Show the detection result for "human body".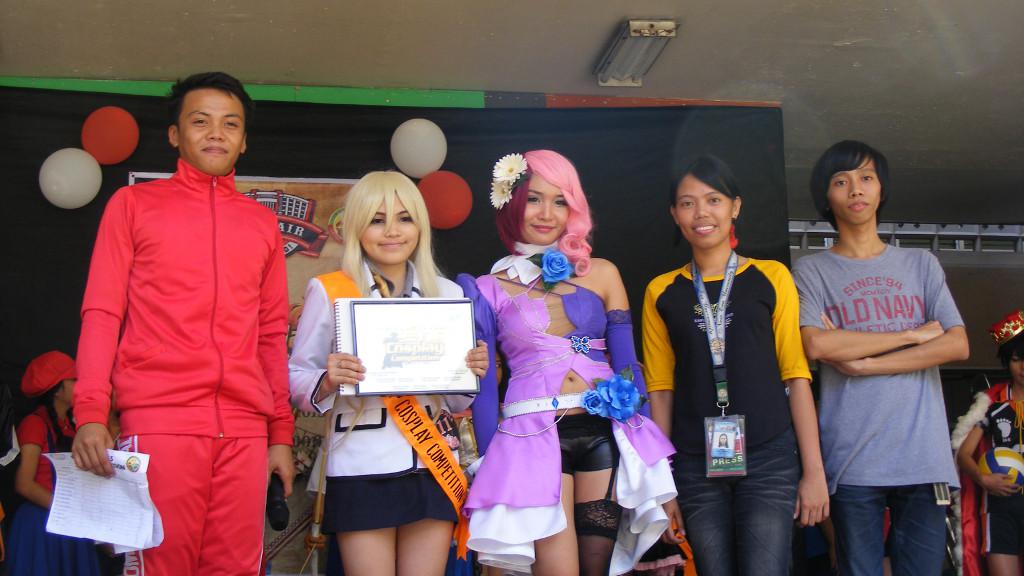
(left=456, top=145, right=676, bottom=575).
